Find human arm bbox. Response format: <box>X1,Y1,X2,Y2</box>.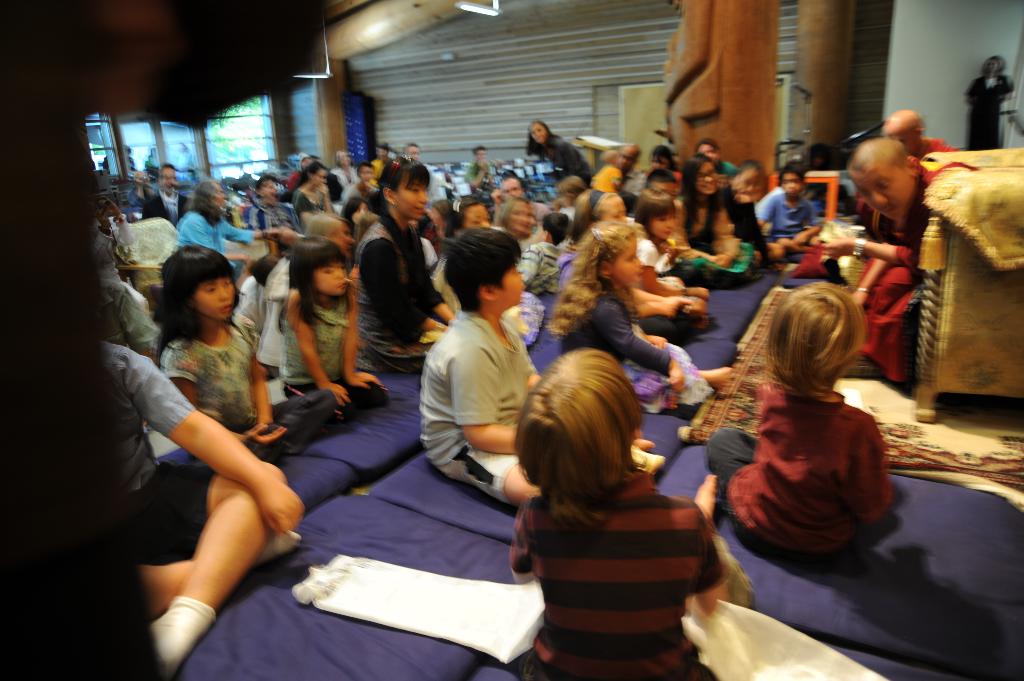
<box>604,303,696,394</box>.
